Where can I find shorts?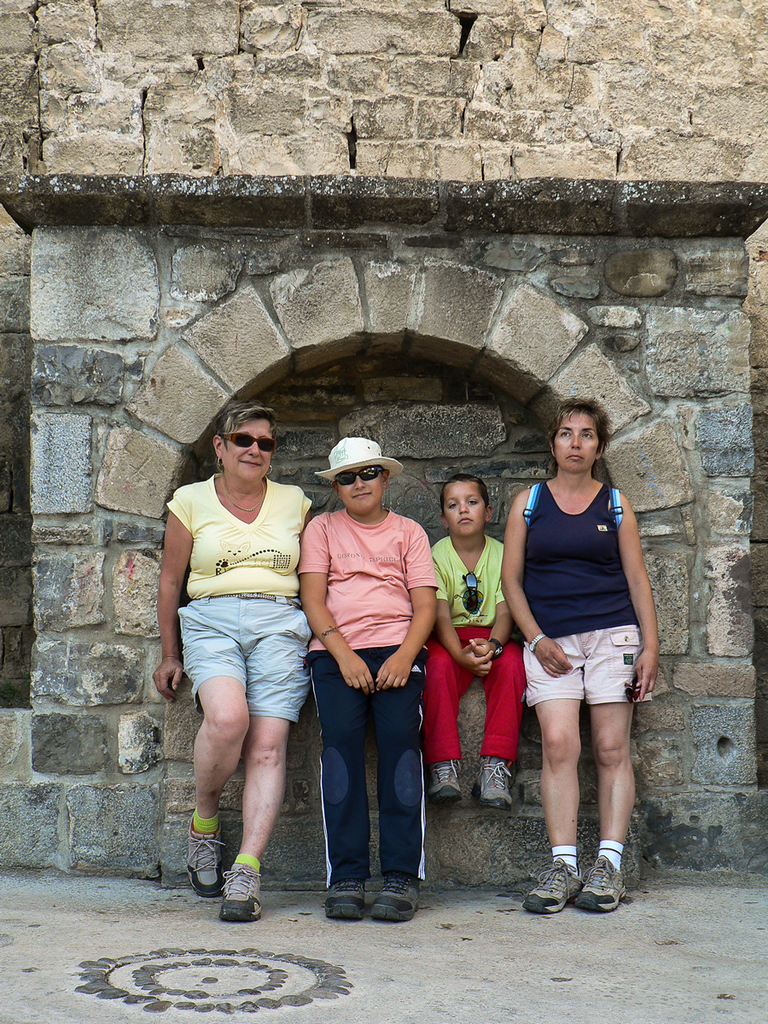
You can find it at select_region(177, 614, 318, 772).
